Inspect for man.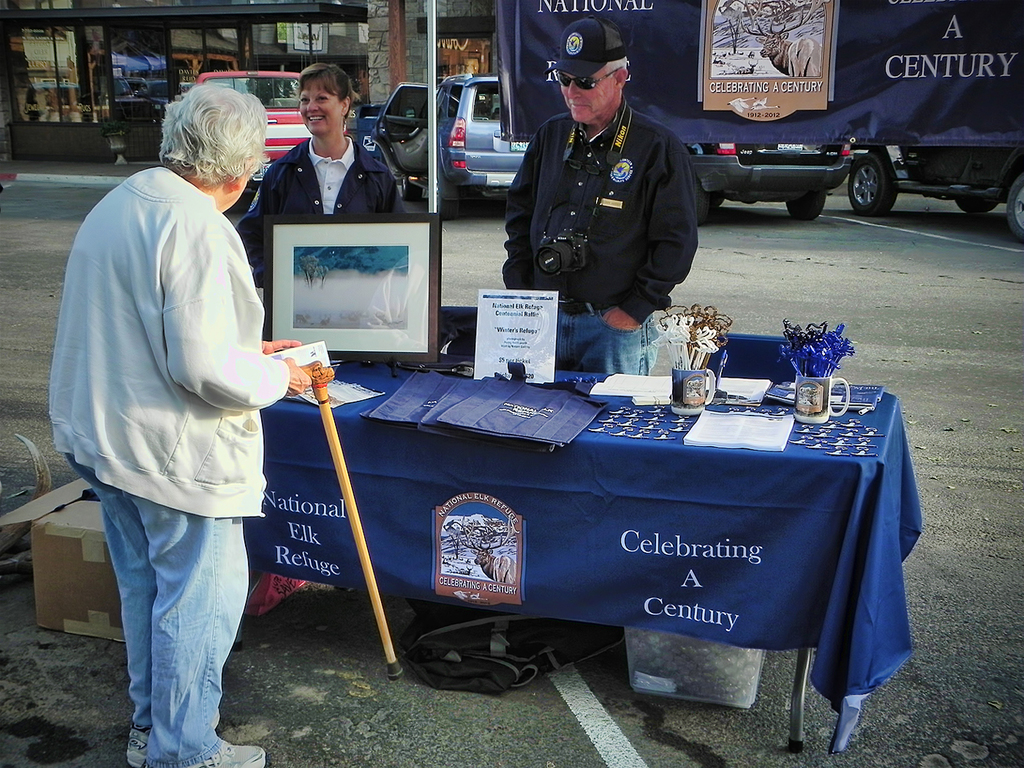
Inspection: select_region(495, 15, 701, 375).
